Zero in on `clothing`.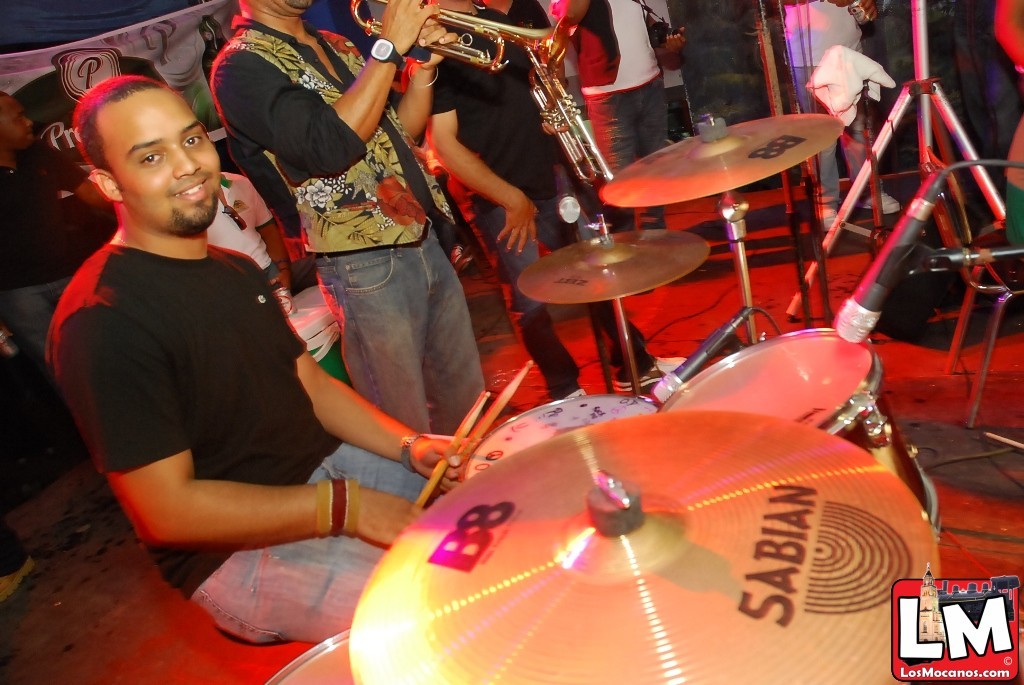
Zeroed in: <box>778,3,890,215</box>.
